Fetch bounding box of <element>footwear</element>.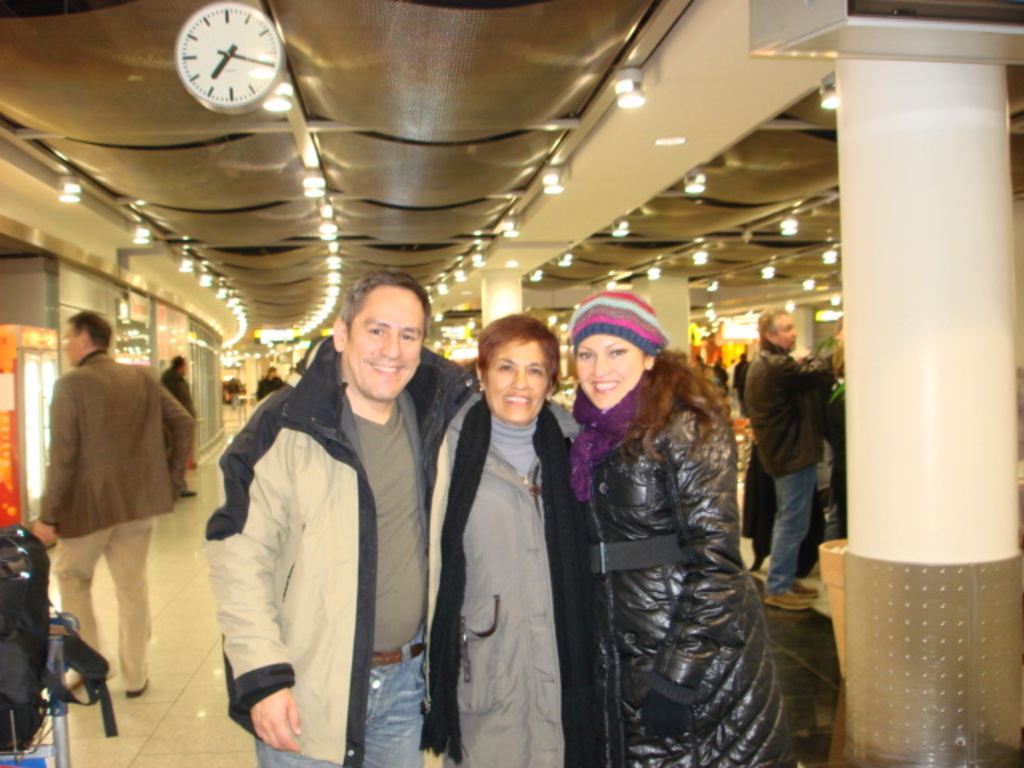
Bbox: pyautogui.locateOnScreen(768, 590, 814, 611).
